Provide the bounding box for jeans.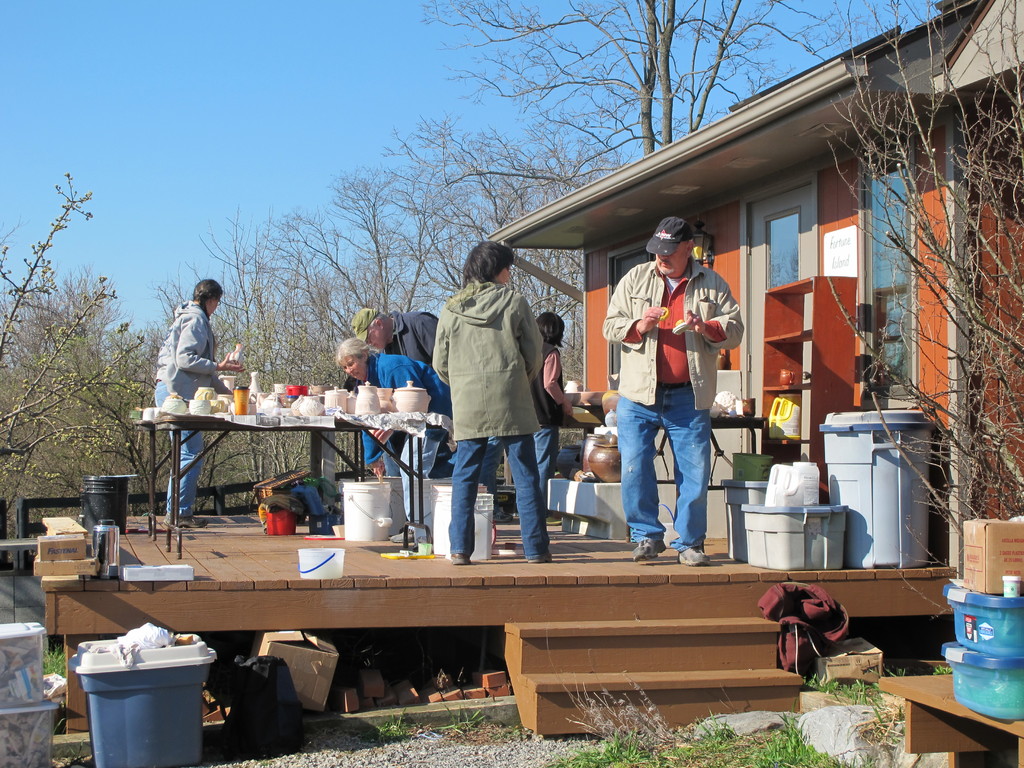
[left=166, top=424, right=208, bottom=518].
